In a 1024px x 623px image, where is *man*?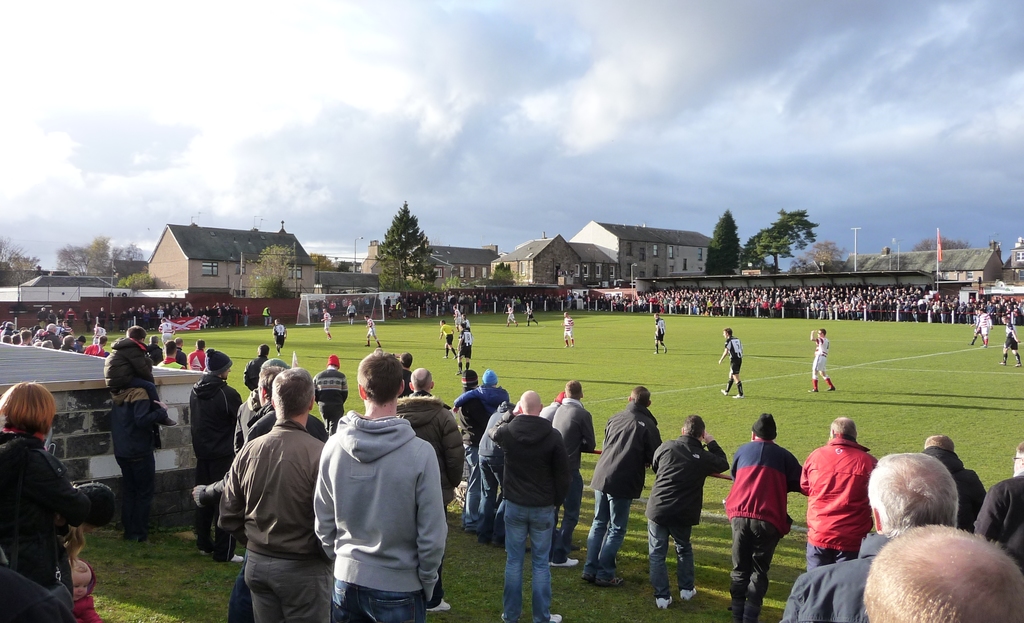
box(918, 435, 988, 531).
